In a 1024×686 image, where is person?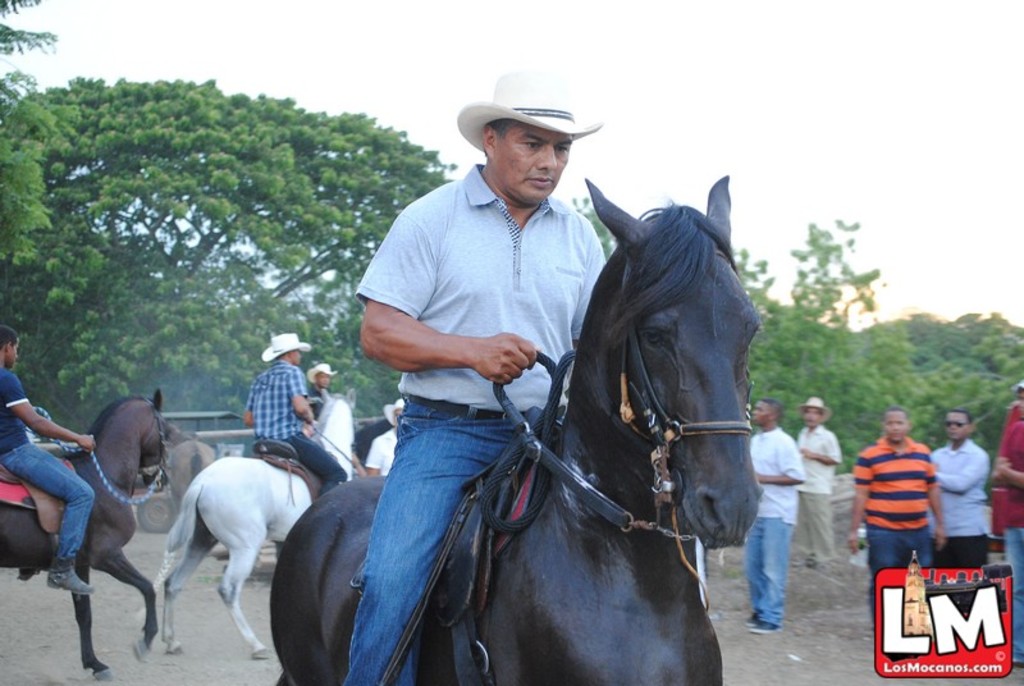
<box>0,324,92,593</box>.
